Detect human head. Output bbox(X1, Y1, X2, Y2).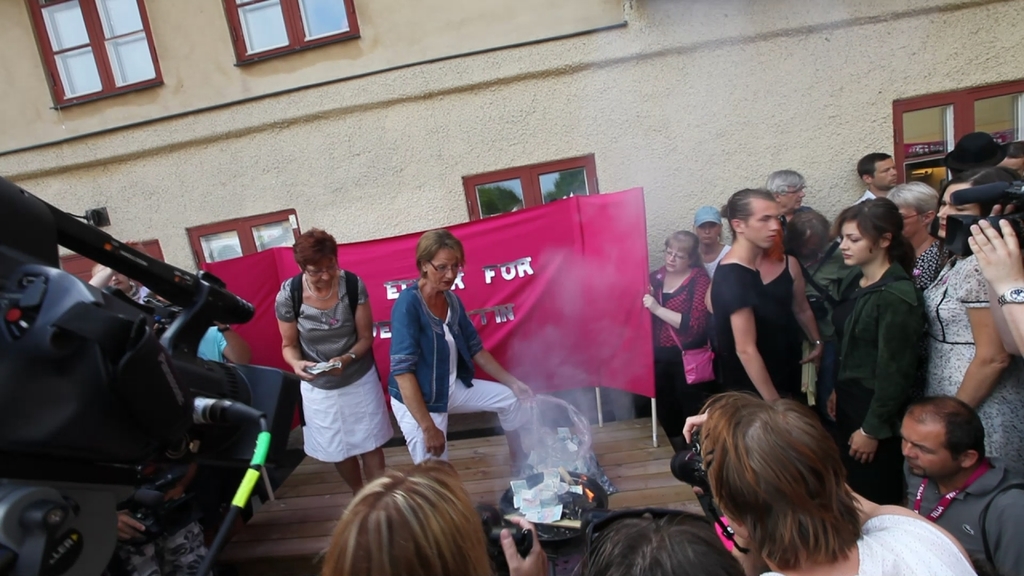
bbox(764, 170, 806, 214).
